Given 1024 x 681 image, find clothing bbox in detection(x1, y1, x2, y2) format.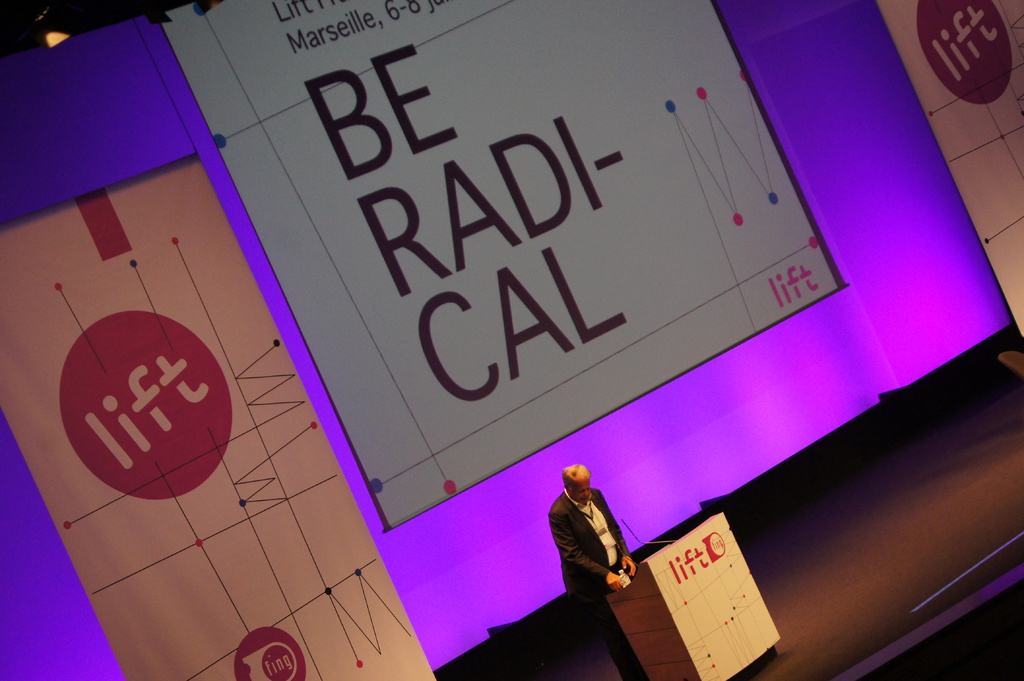
detection(549, 490, 632, 680).
